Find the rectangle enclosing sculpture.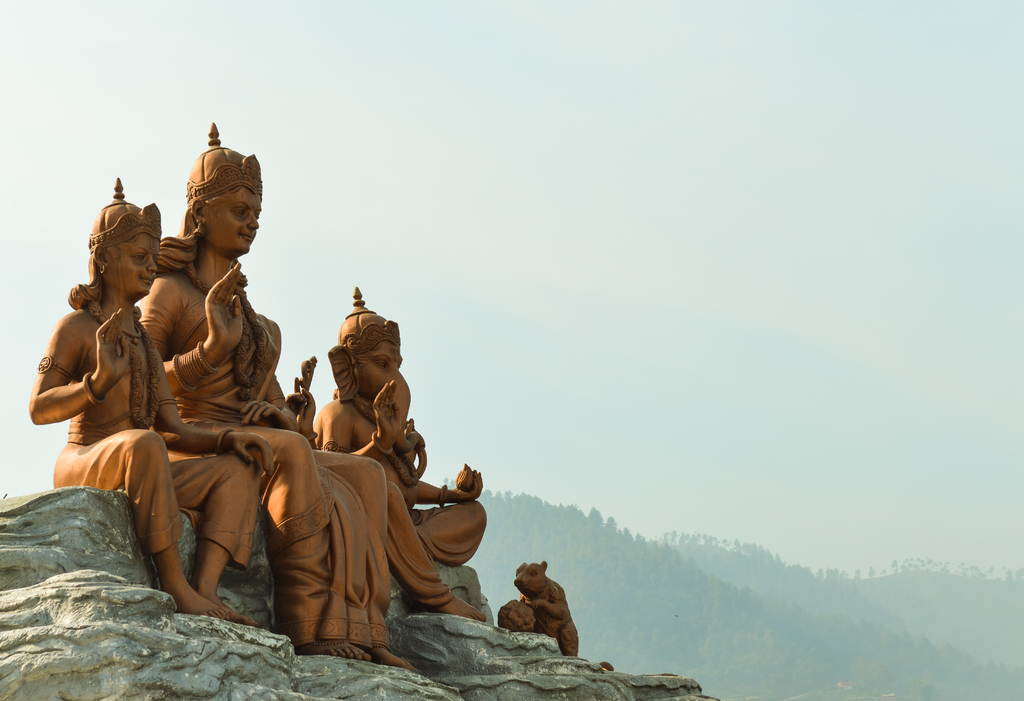
509/549/617/670.
